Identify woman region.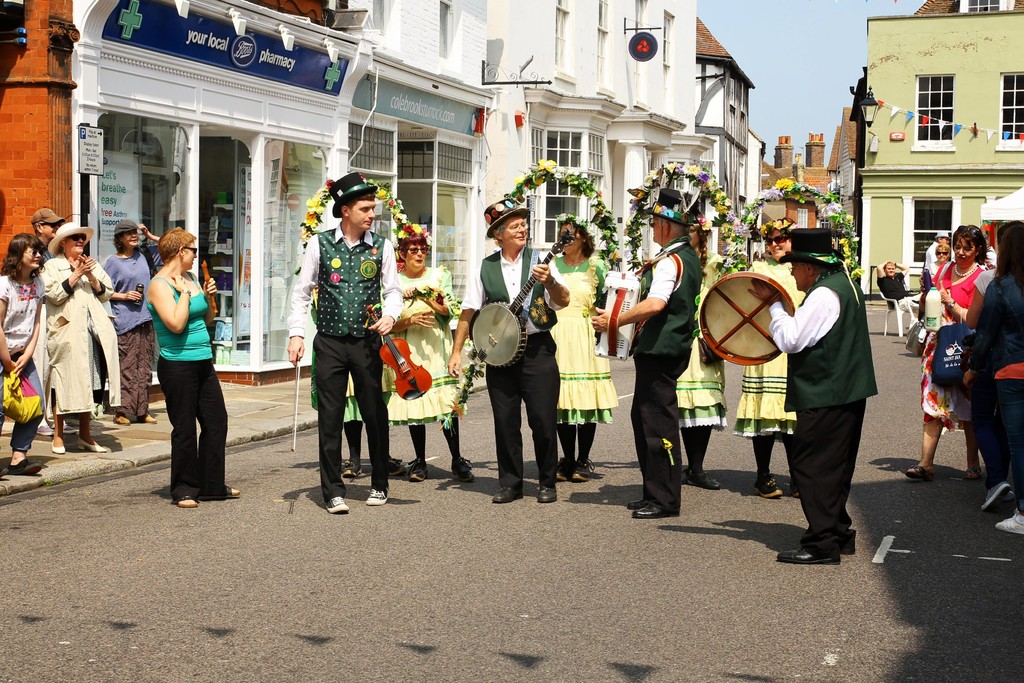
Region: <bbox>964, 219, 1023, 541</bbox>.
